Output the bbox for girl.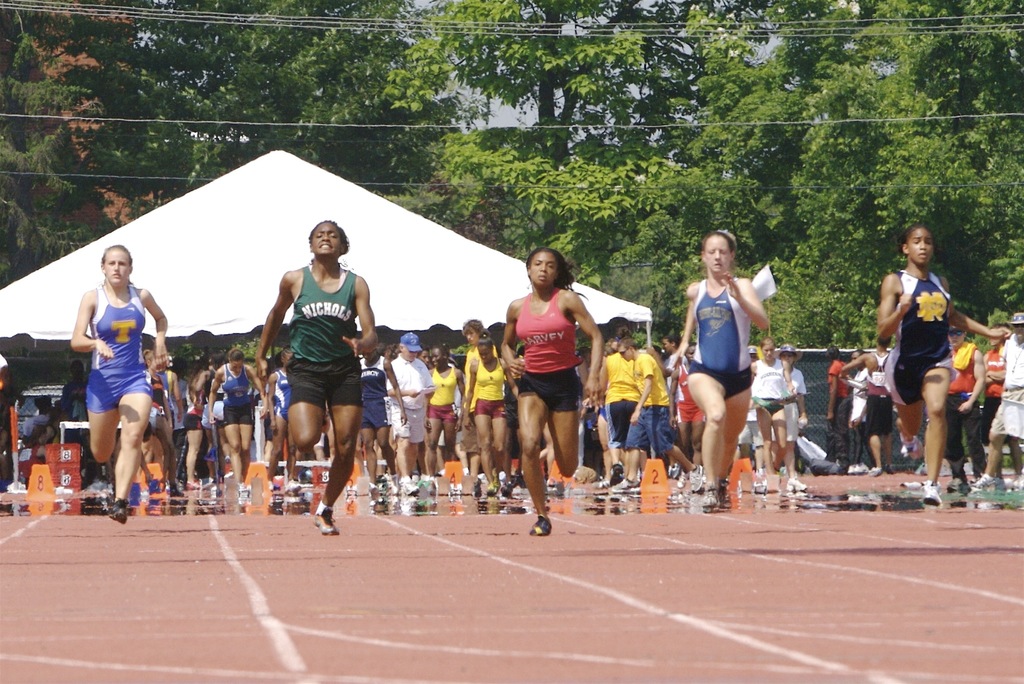
[430,344,461,472].
